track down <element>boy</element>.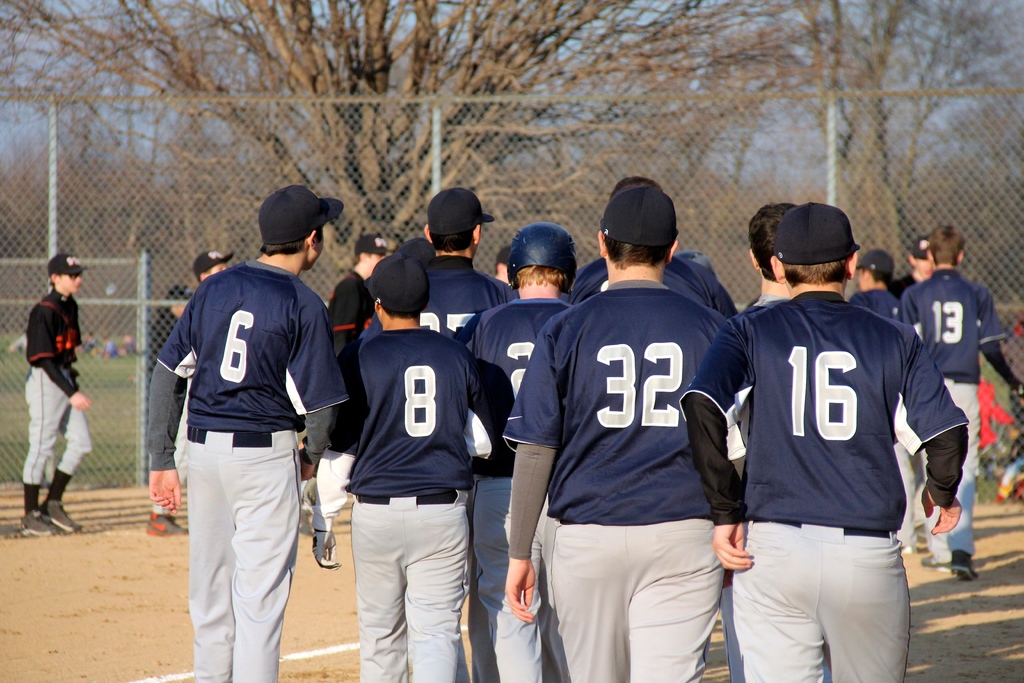
Tracked to box=[888, 232, 935, 303].
